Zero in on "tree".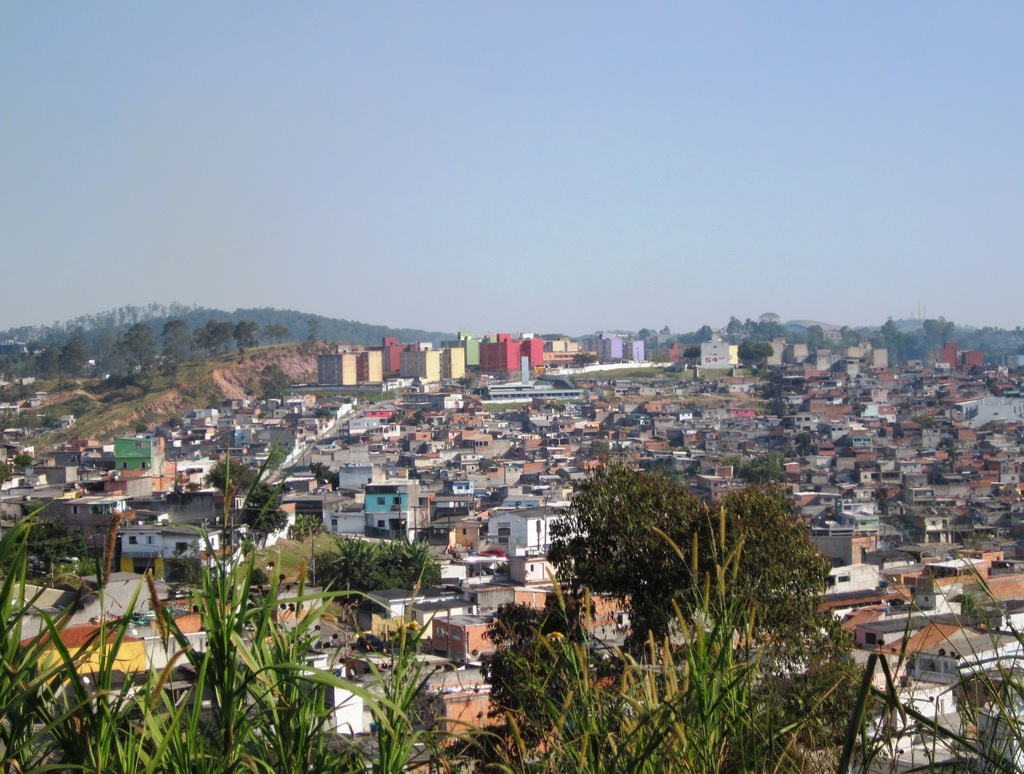
Zeroed in: pyautogui.locateOnScreen(237, 485, 280, 539).
